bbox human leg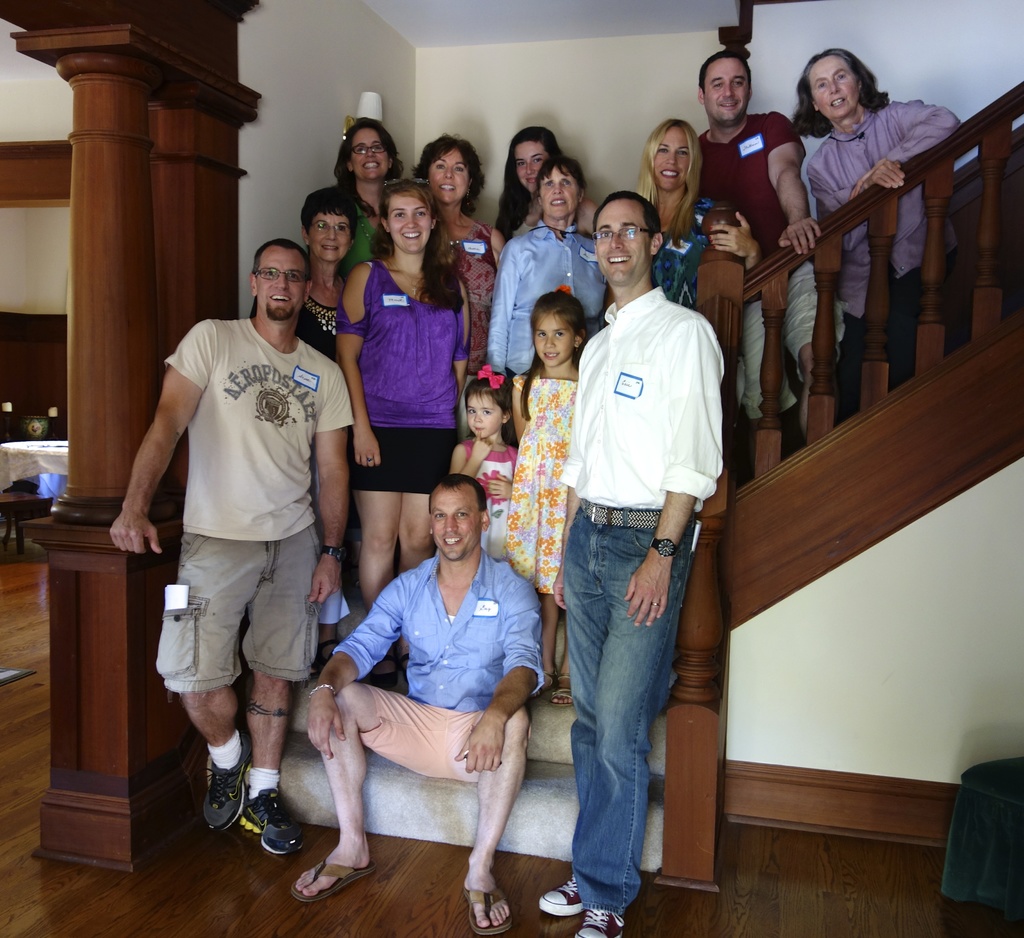
(156,531,241,829)
